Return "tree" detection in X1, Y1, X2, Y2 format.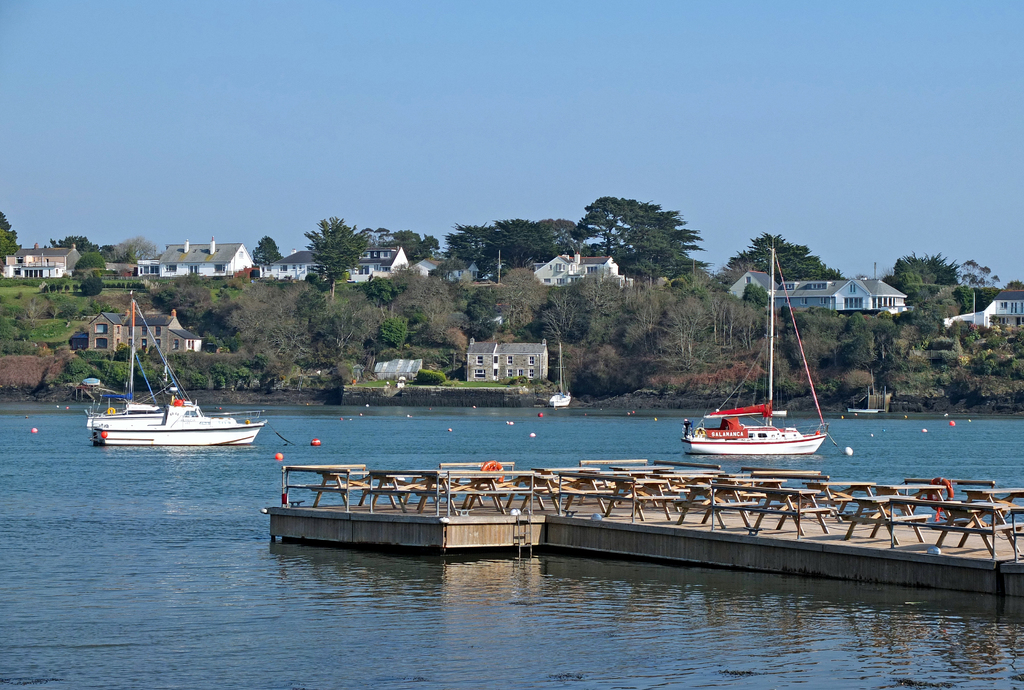
544, 282, 596, 343.
